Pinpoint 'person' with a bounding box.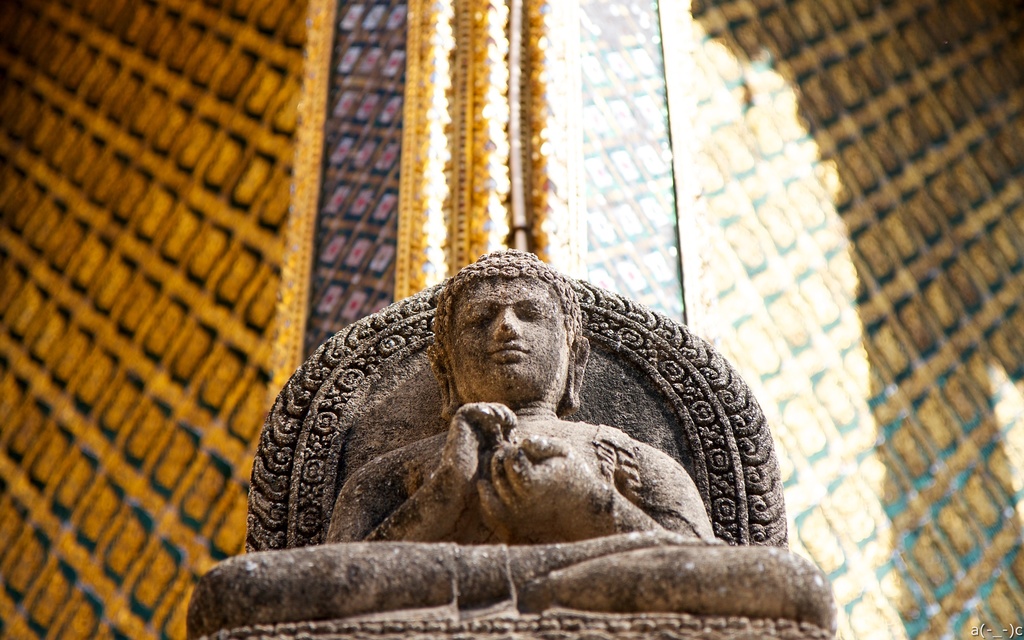
[x1=271, y1=212, x2=810, y2=584].
